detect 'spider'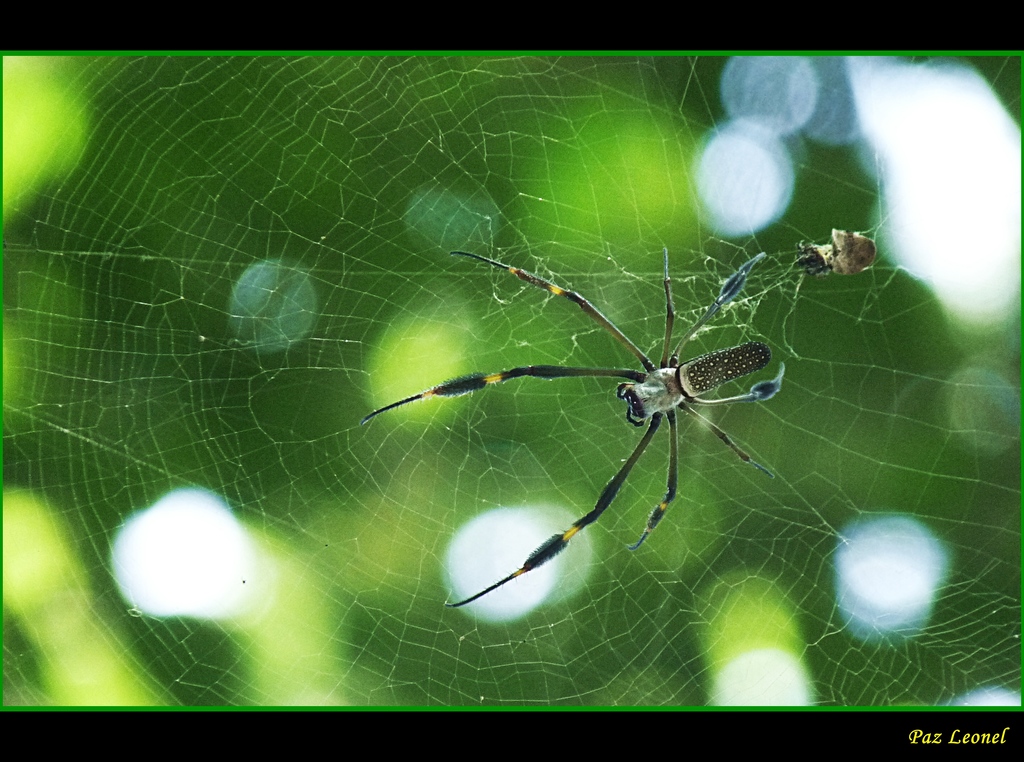
{"left": 362, "top": 249, "right": 788, "bottom": 610}
